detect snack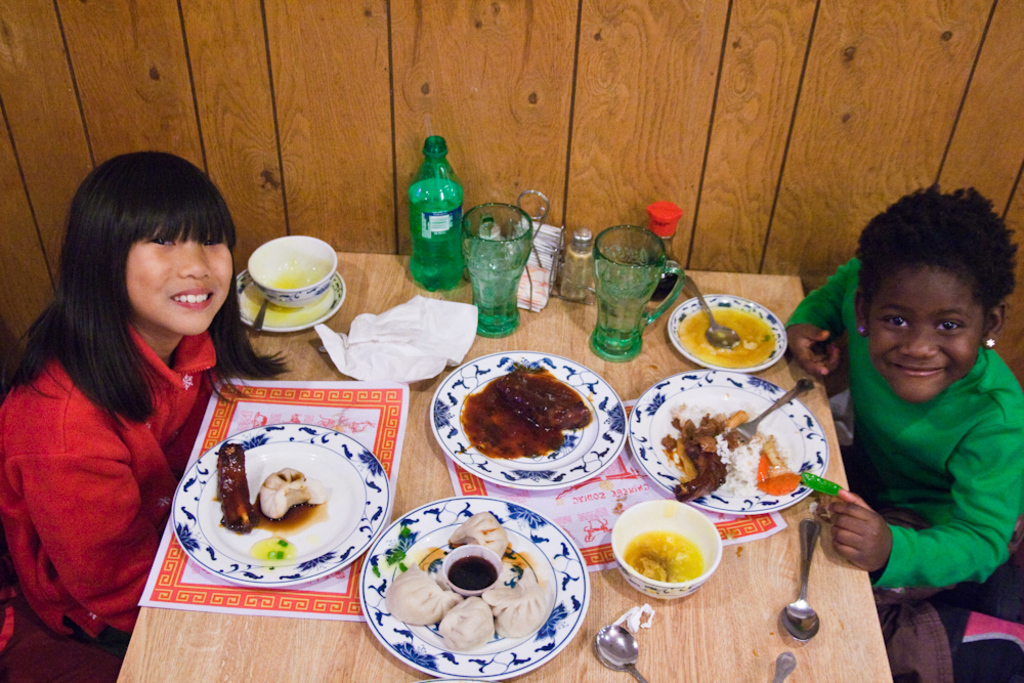
<bbox>451, 511, 514, 559</bbox>
